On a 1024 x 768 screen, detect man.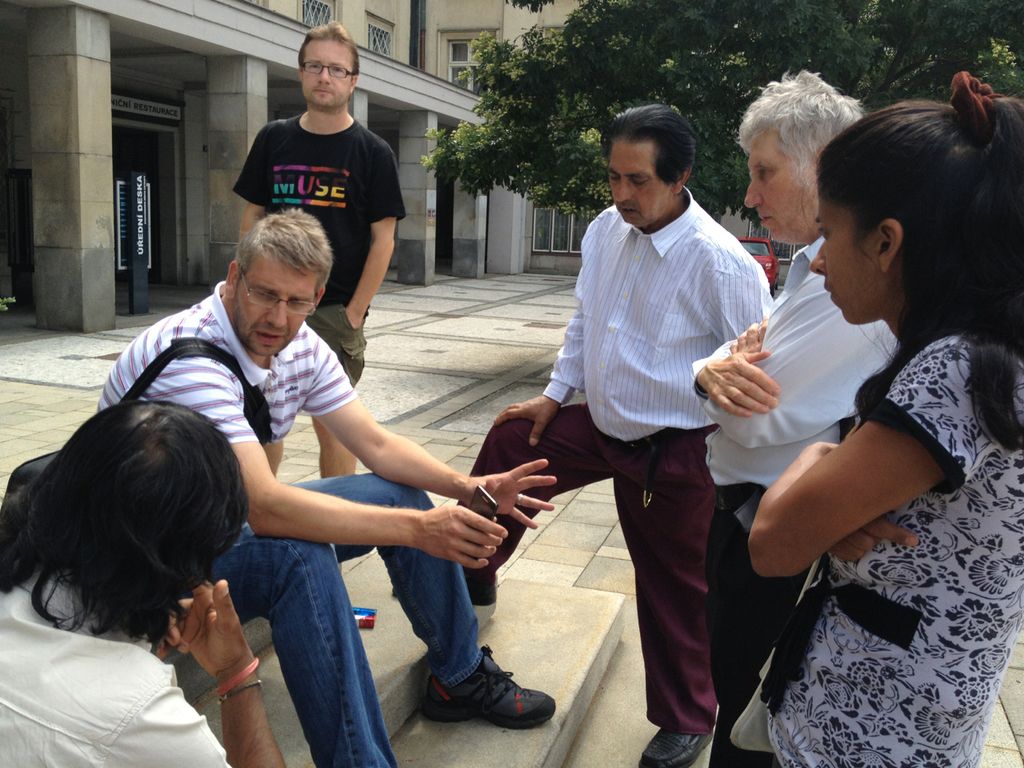
locate(389, 101, 775, 765).
